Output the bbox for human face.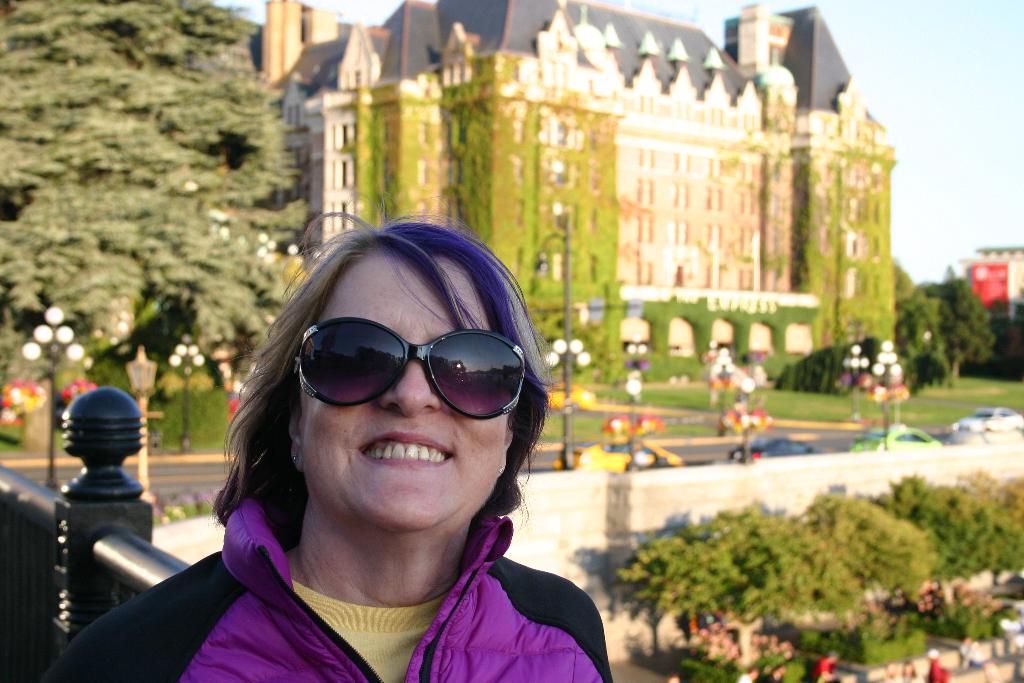
<bbox>298, 256, 511, 533</bbox>.
